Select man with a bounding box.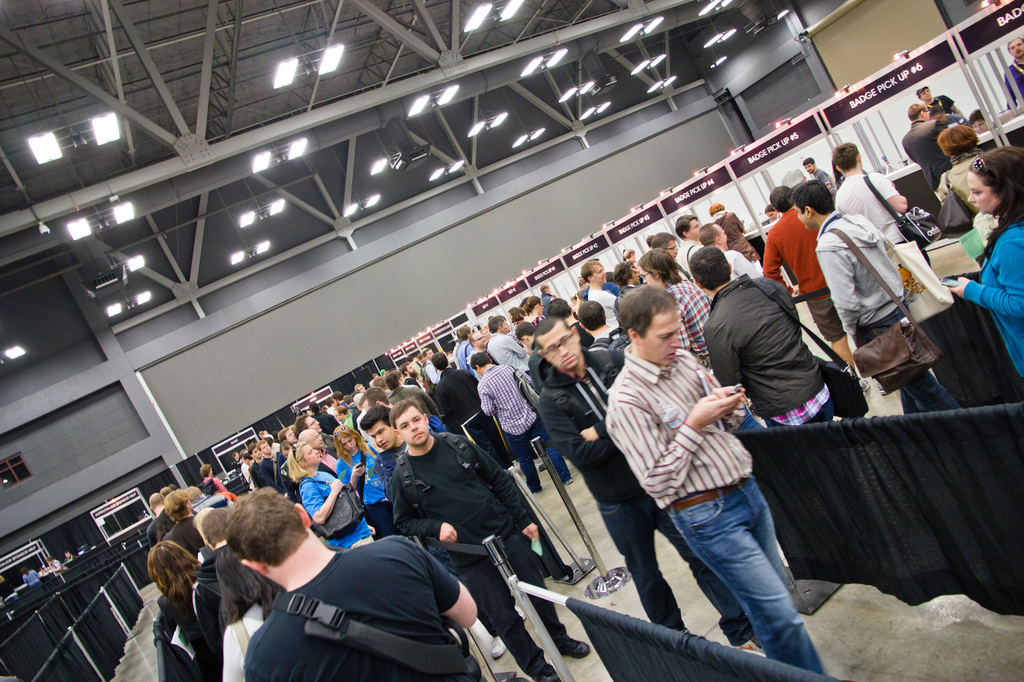
[left=292, top=411, right=336, bottom=447].
